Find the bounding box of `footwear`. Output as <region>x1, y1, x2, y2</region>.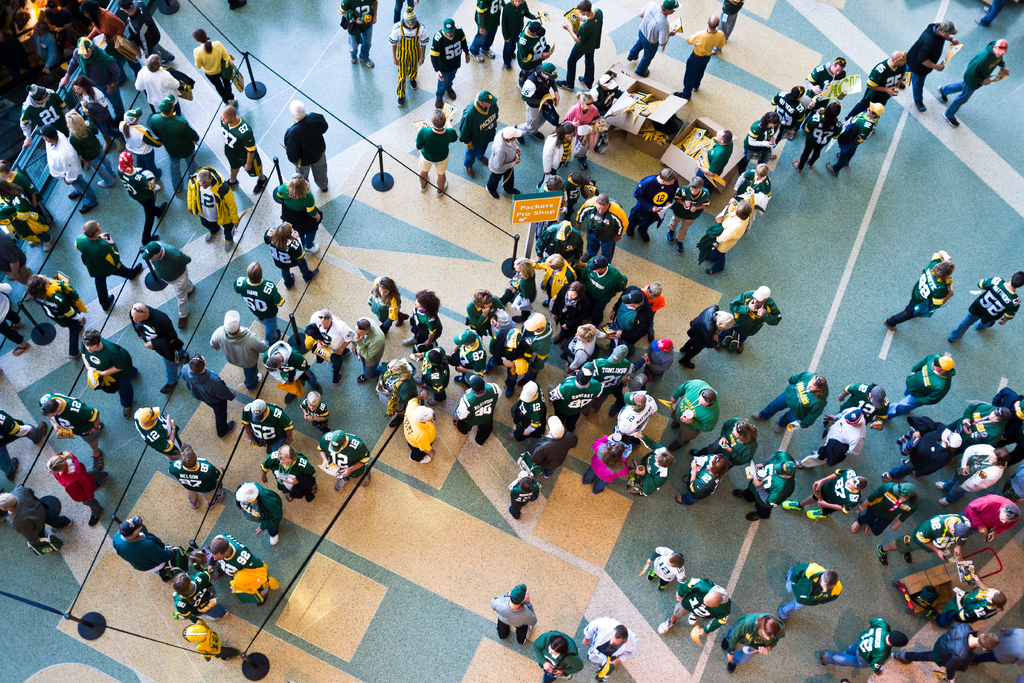
<region>937, 499, 949, 507</region>.
